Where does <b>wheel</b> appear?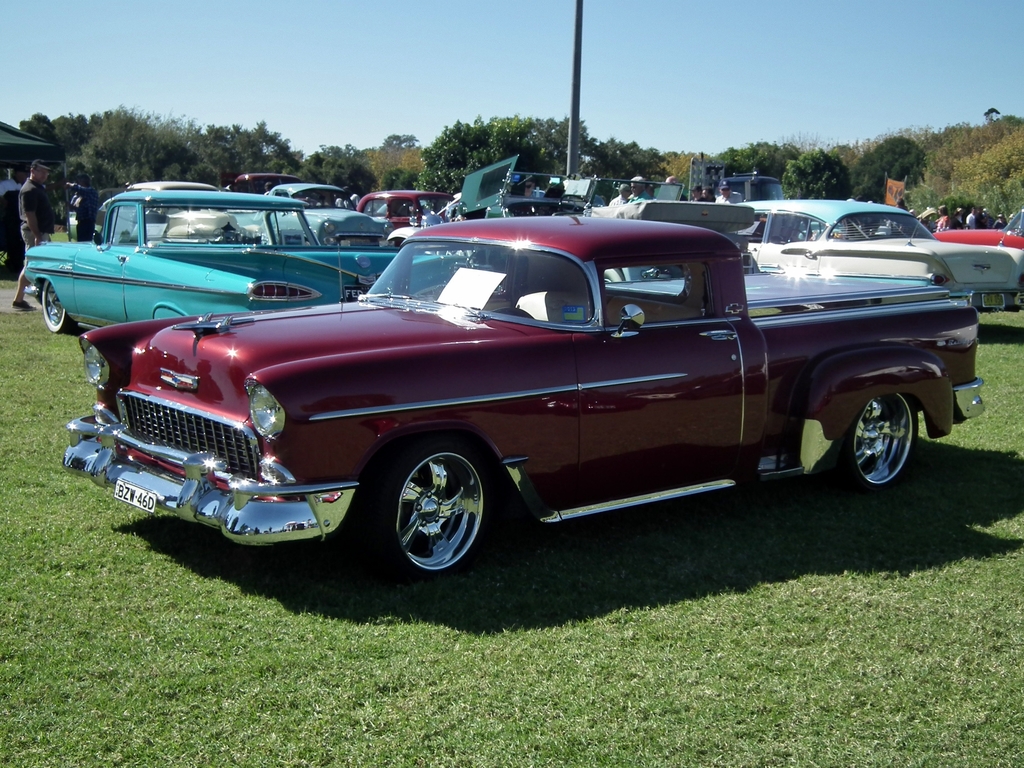
Appears at Rect(436, 282, 448, 289).
